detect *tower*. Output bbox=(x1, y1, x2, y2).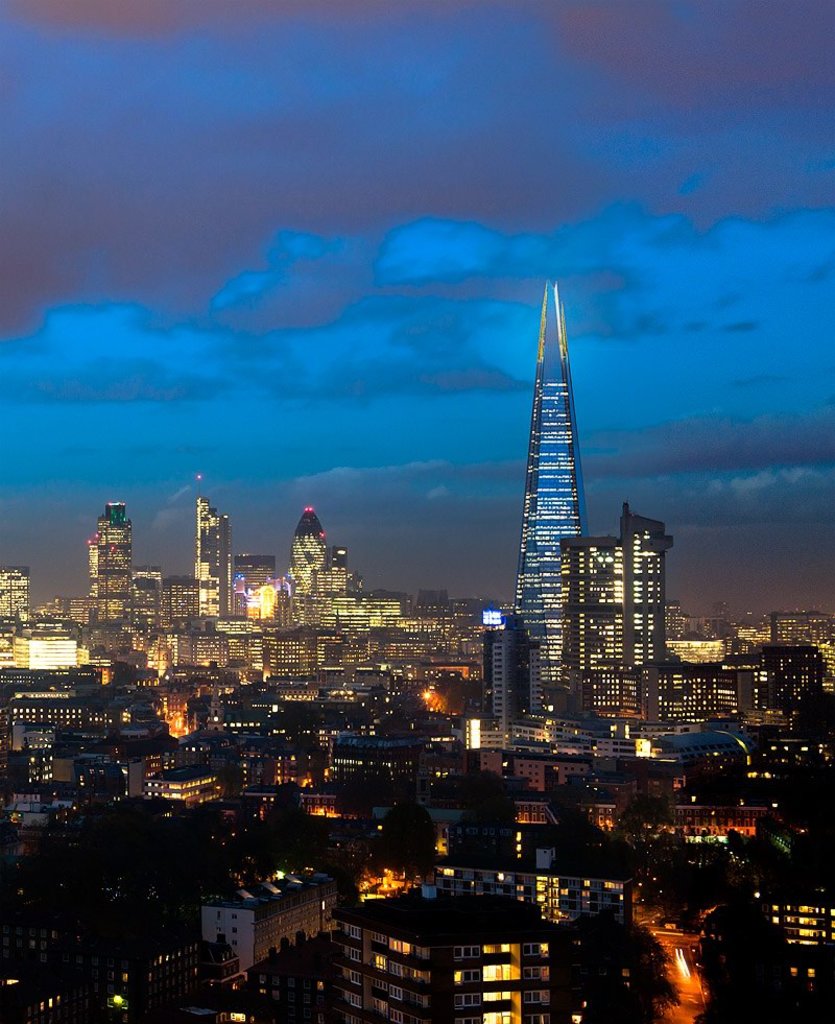
bbox=(97, 496, 135, 604).
